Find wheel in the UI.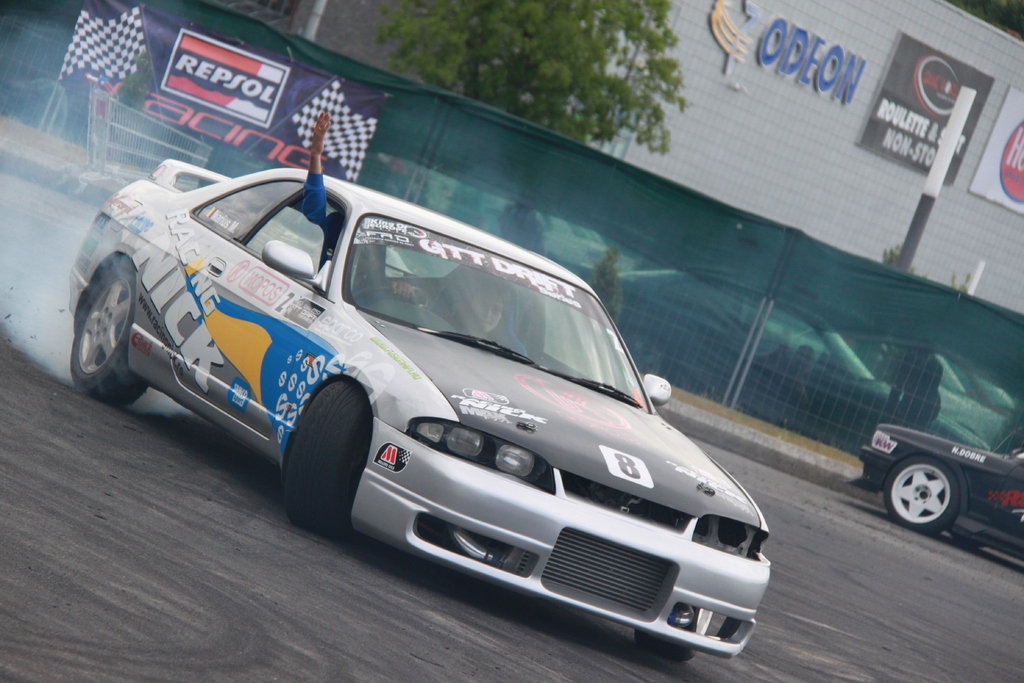
UI element at Rect(352, 284, 416, 306).
